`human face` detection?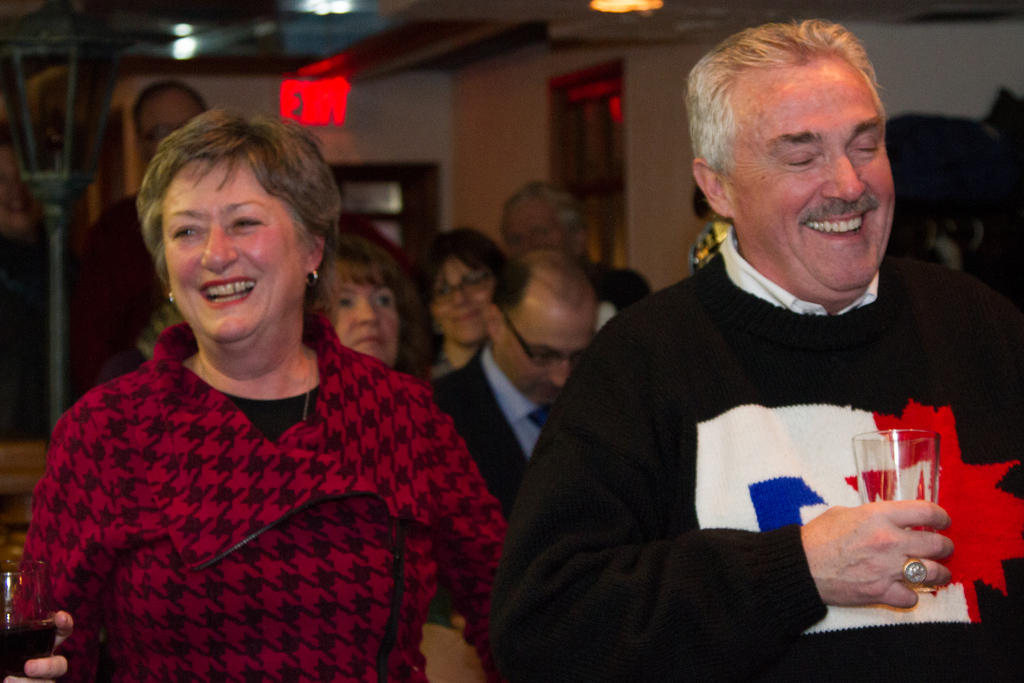
[left=432, top=258, right=493, bottom=345]
